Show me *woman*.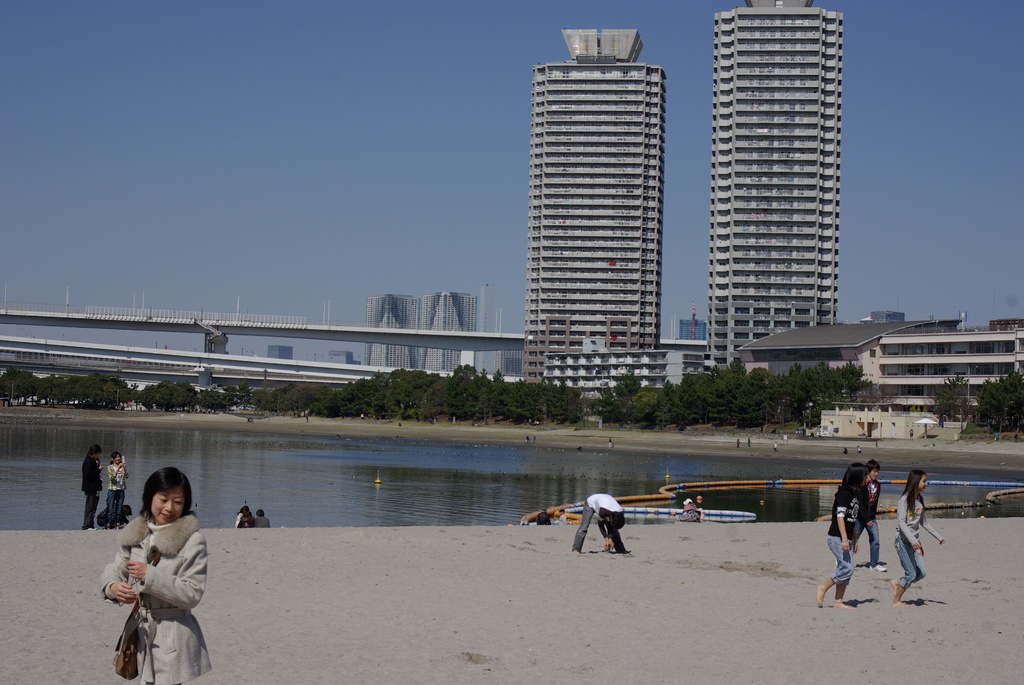
*woman* is here: [left=813, top=460, right=867, bottom=612].
